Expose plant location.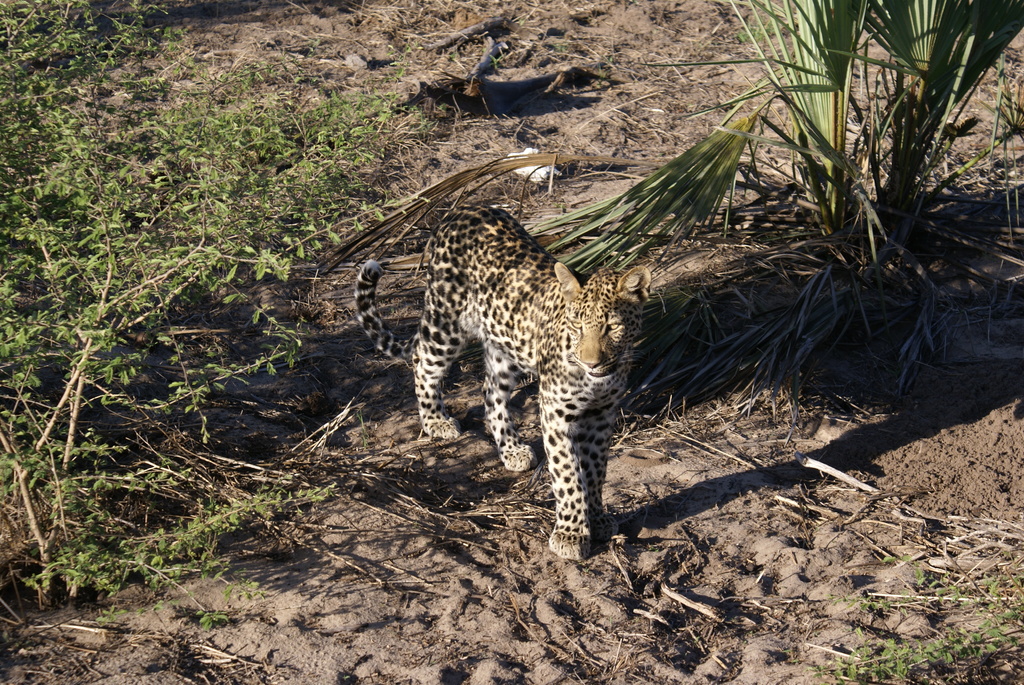
Exposed at x1=526, y1=0, x2=1023, y2=380.
